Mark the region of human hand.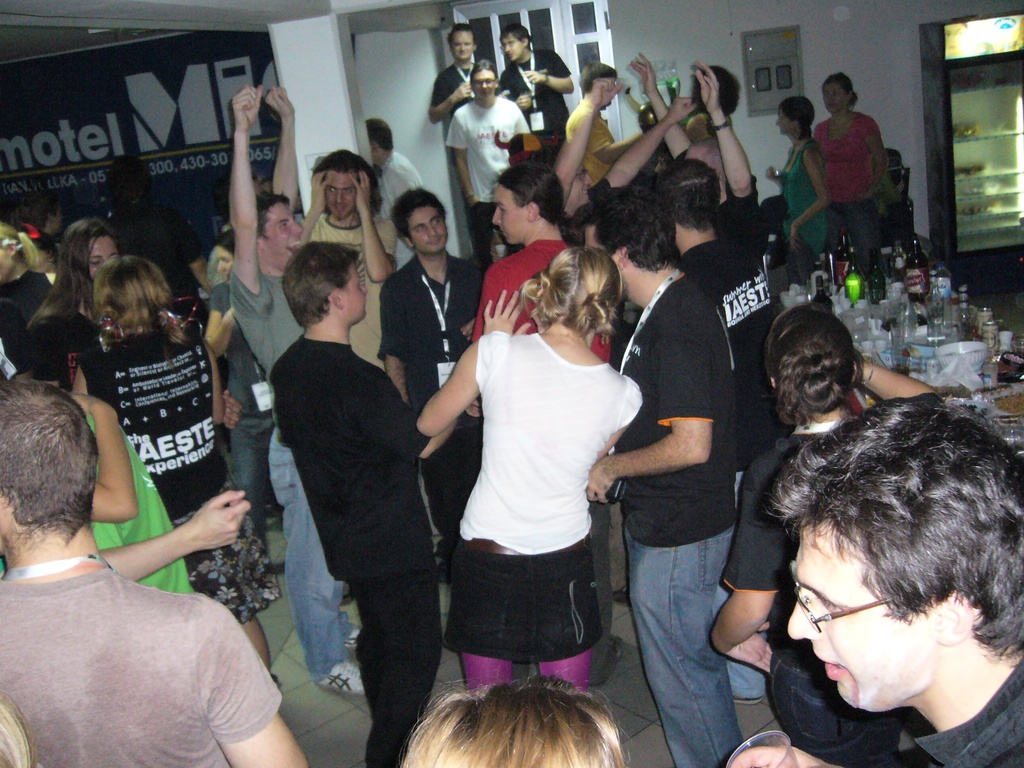
Region: locate(587, 458, 612, 506).
